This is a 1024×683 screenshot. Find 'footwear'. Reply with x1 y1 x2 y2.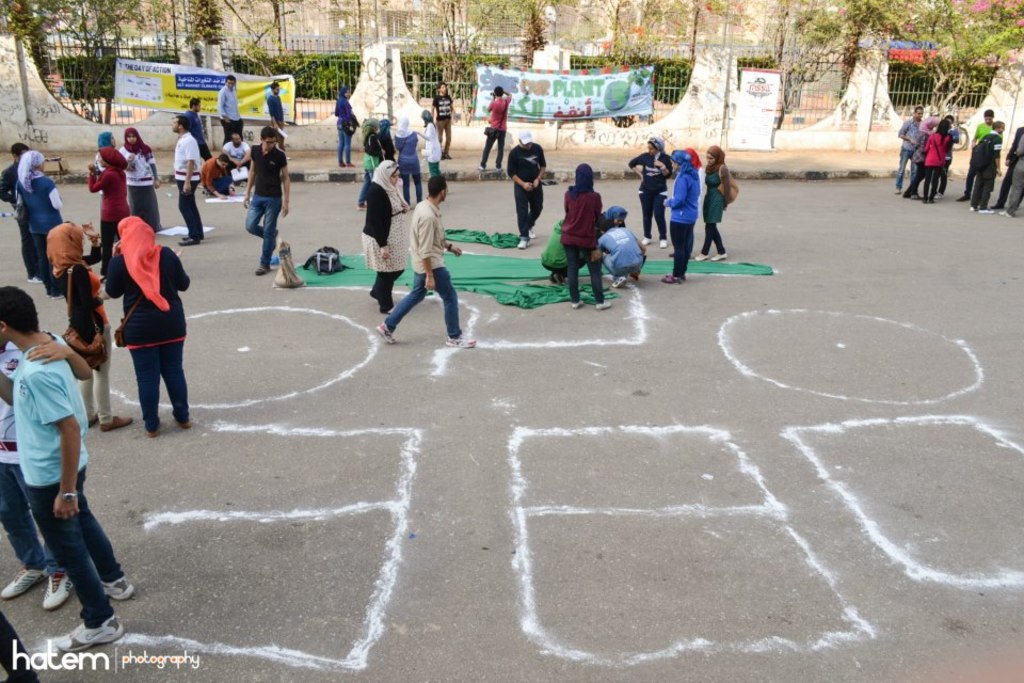
0 566 38 599.
